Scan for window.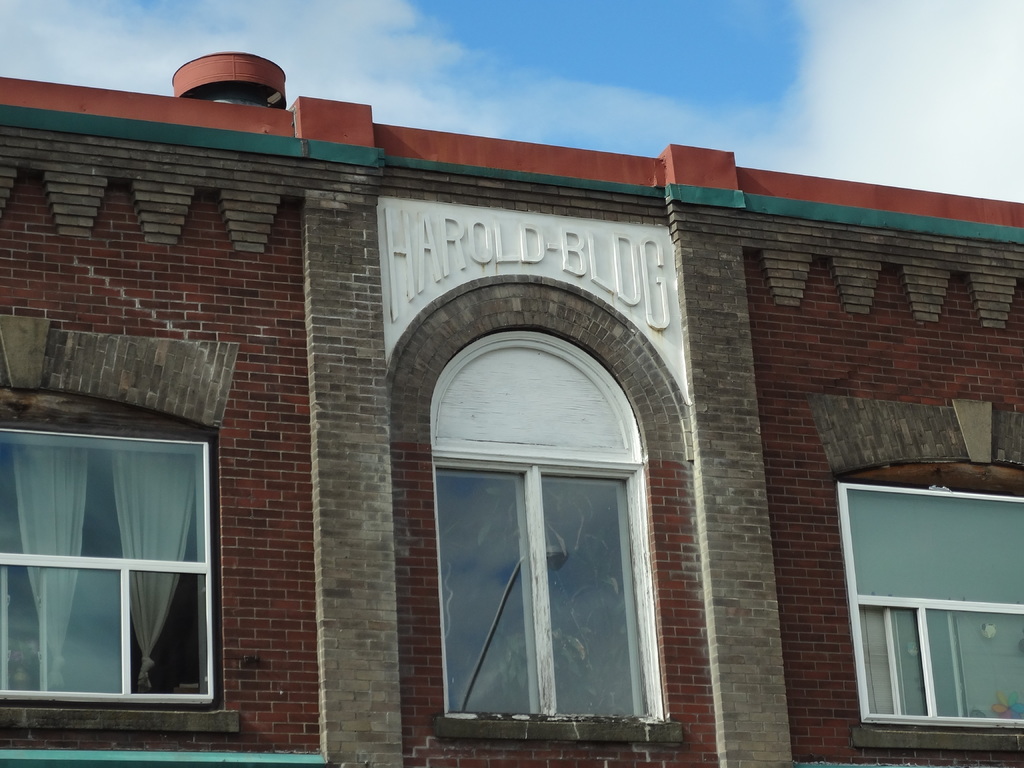
Scan result: detection(442, 461, 667, 720).
